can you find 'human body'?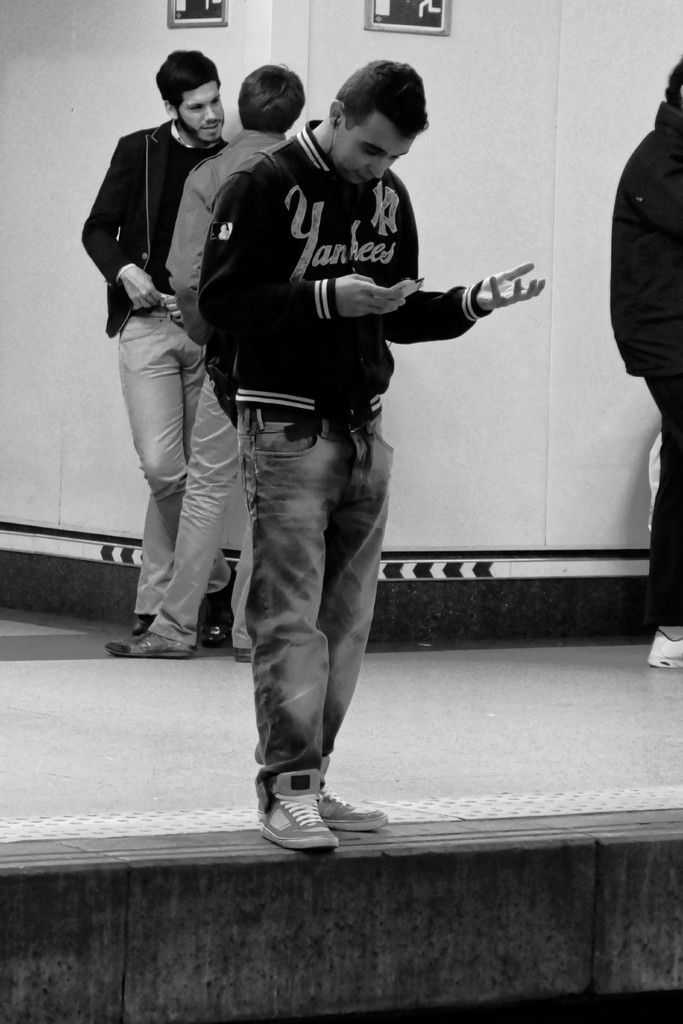
Yes, bounding box: pyautogui.locateOnScreen(182, 79, 526, 822).
